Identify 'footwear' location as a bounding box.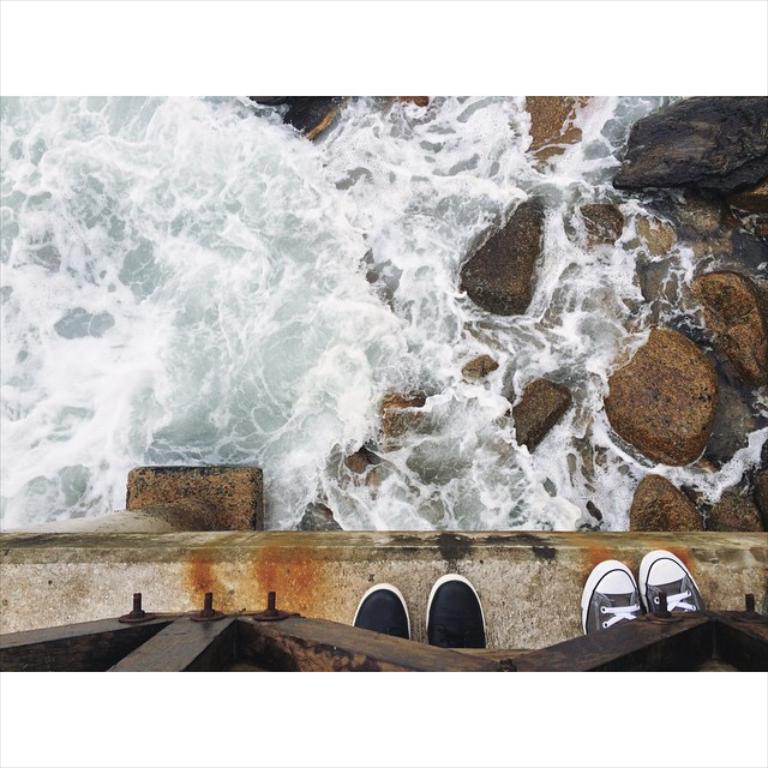
[638,547,703,614].
